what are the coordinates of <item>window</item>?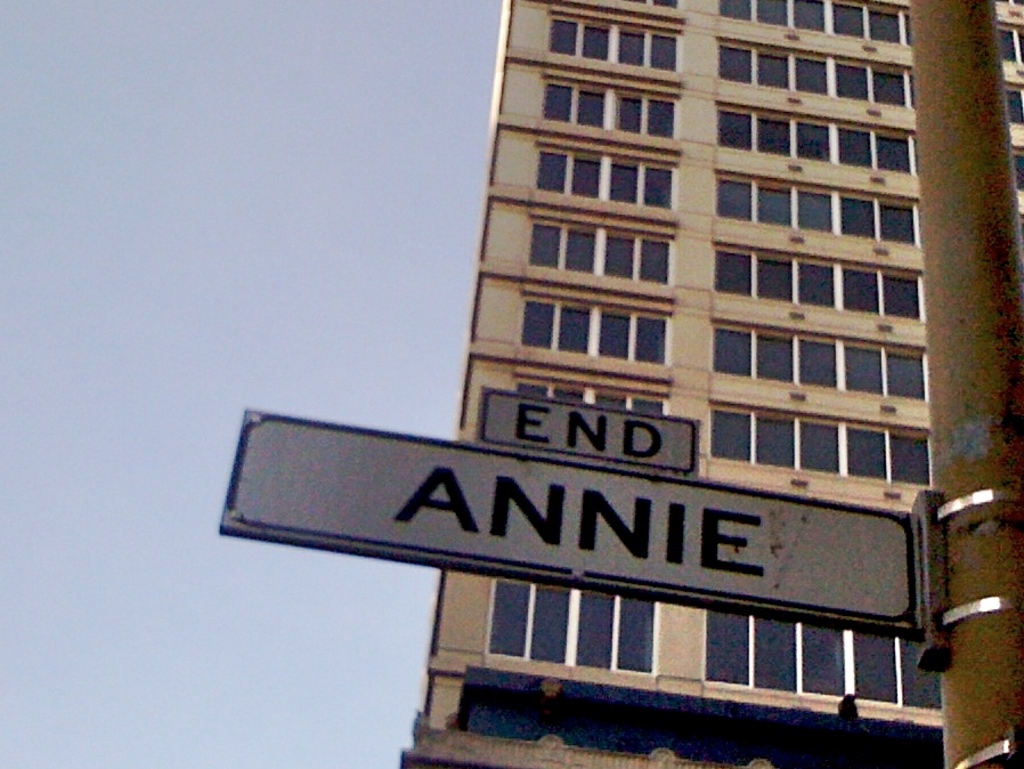
locate(715, 179, 750, 218).
